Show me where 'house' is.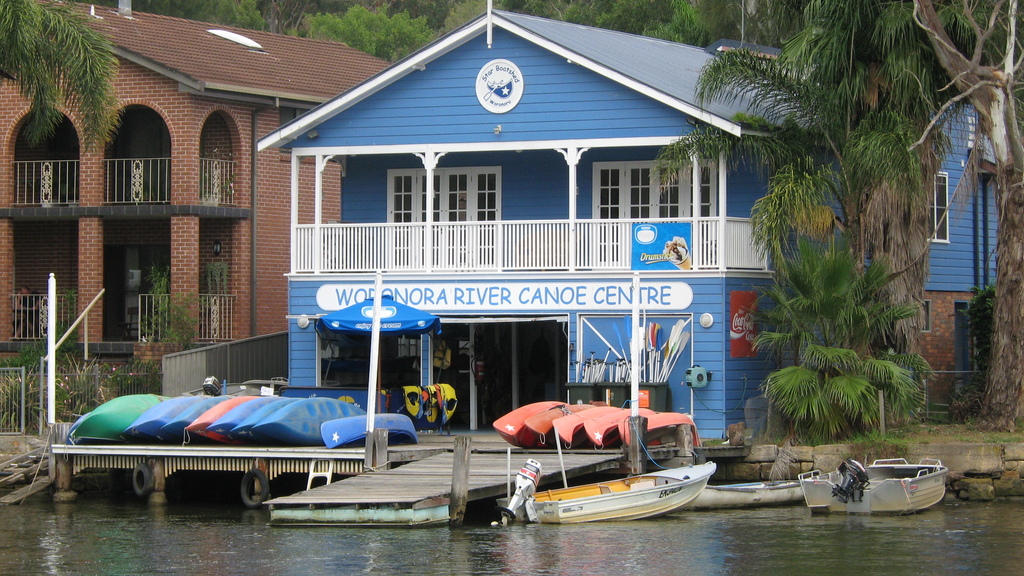
'house' is at rect(0, 0, 396, 408).
